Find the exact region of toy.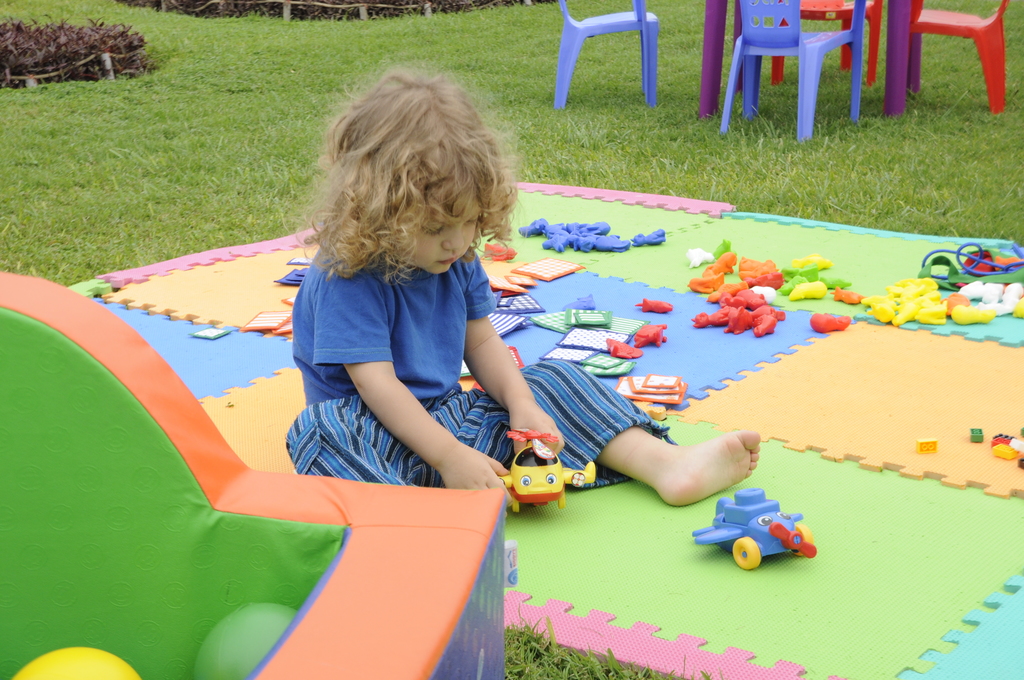
Exact region: box(902, 283, 929, 298).
